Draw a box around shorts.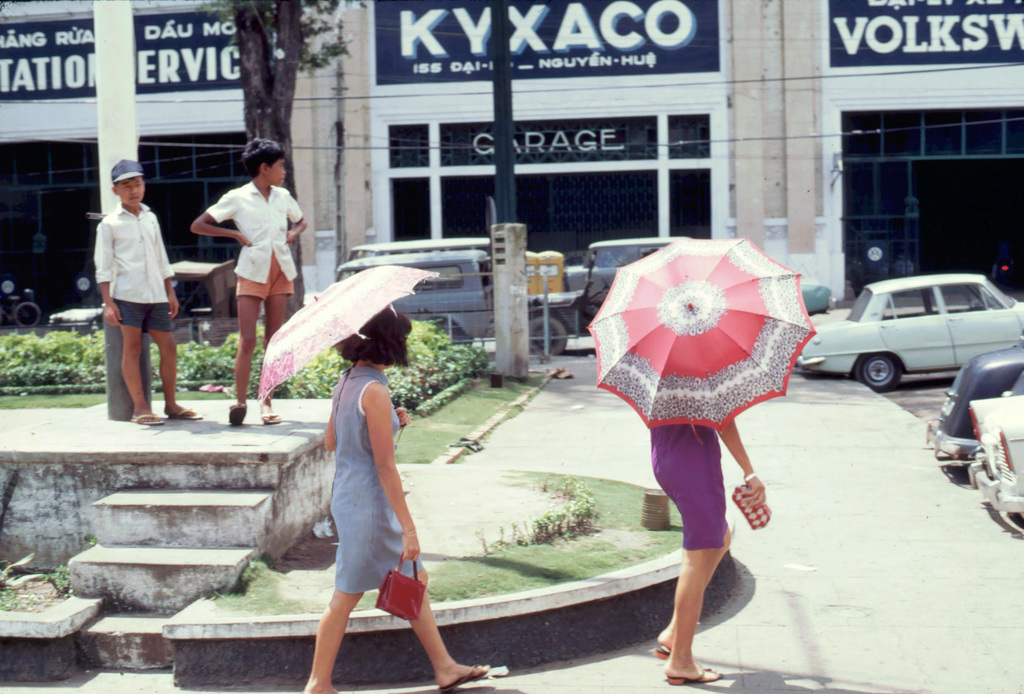
bbox=[236, 256, 292, 303].
